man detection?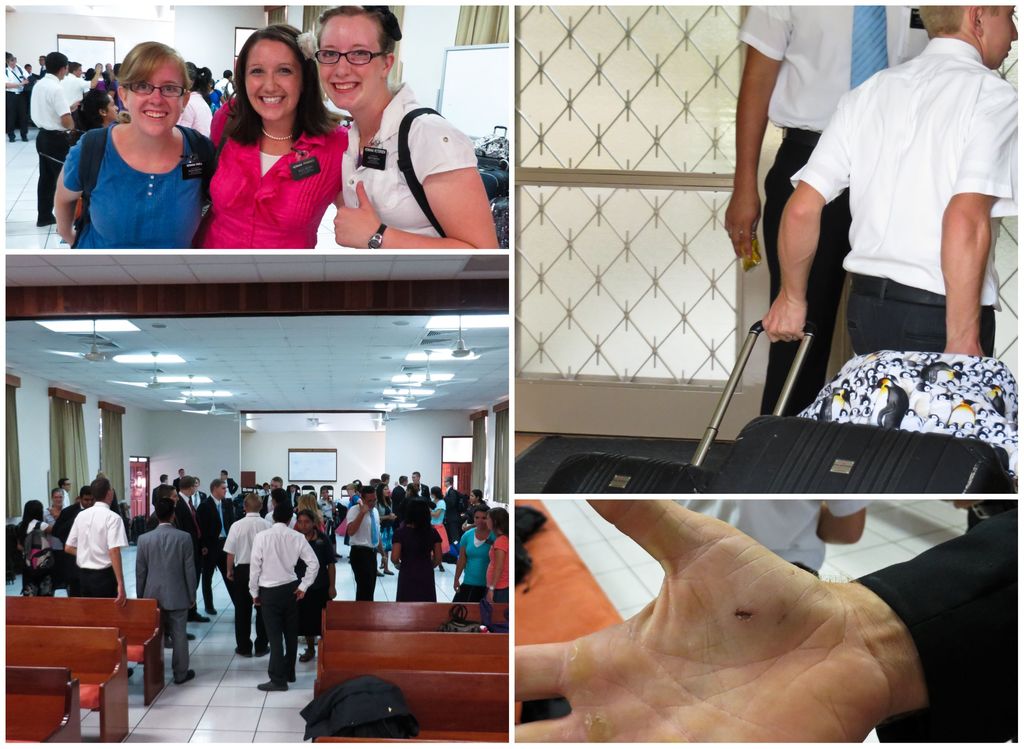
{"left": 336, "top": 484, "right": 379, "bottom": 601}
